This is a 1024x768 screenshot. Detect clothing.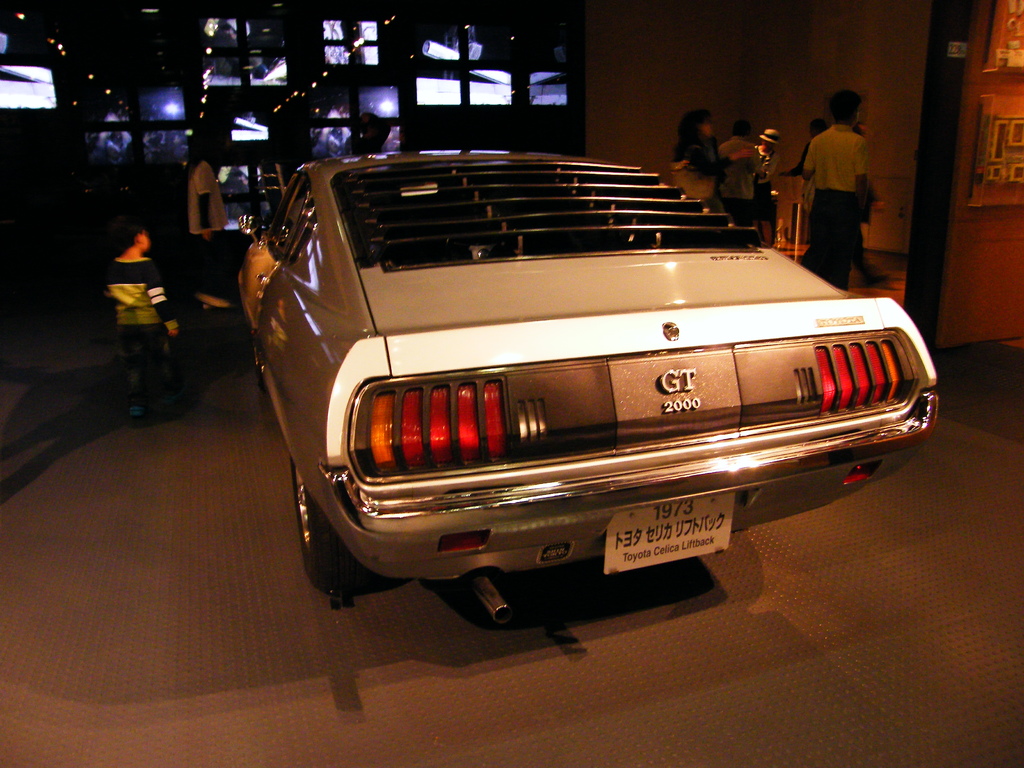
(x1=671, y1=126, x2=738, y2=182).
